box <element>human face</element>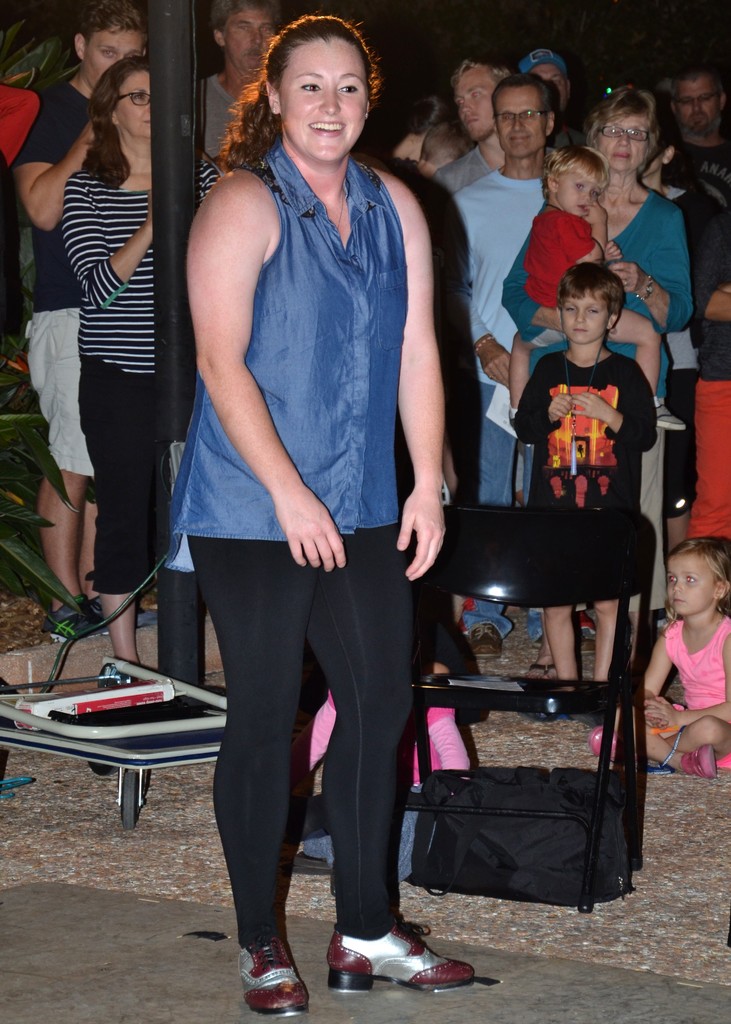
{"x1": 225, "y1": 10, "x2": 275, "y2": 73}
